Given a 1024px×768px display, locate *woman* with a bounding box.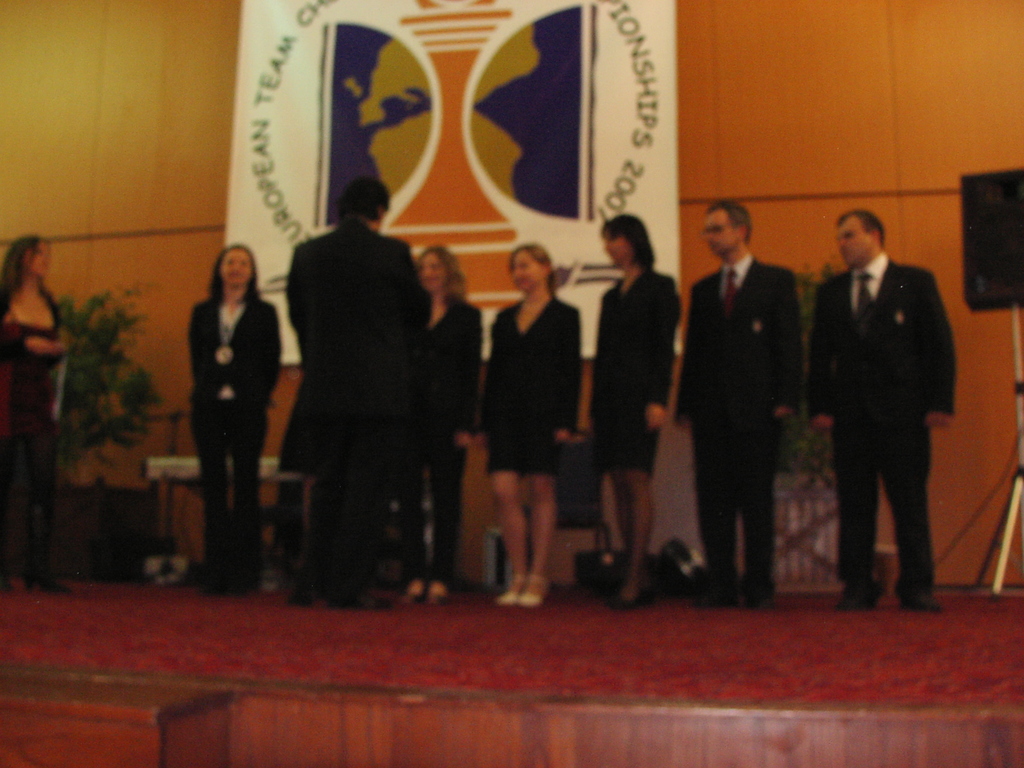
Located: {"left": 172, "top": 223, "right": 269, "bottom": 607}.
